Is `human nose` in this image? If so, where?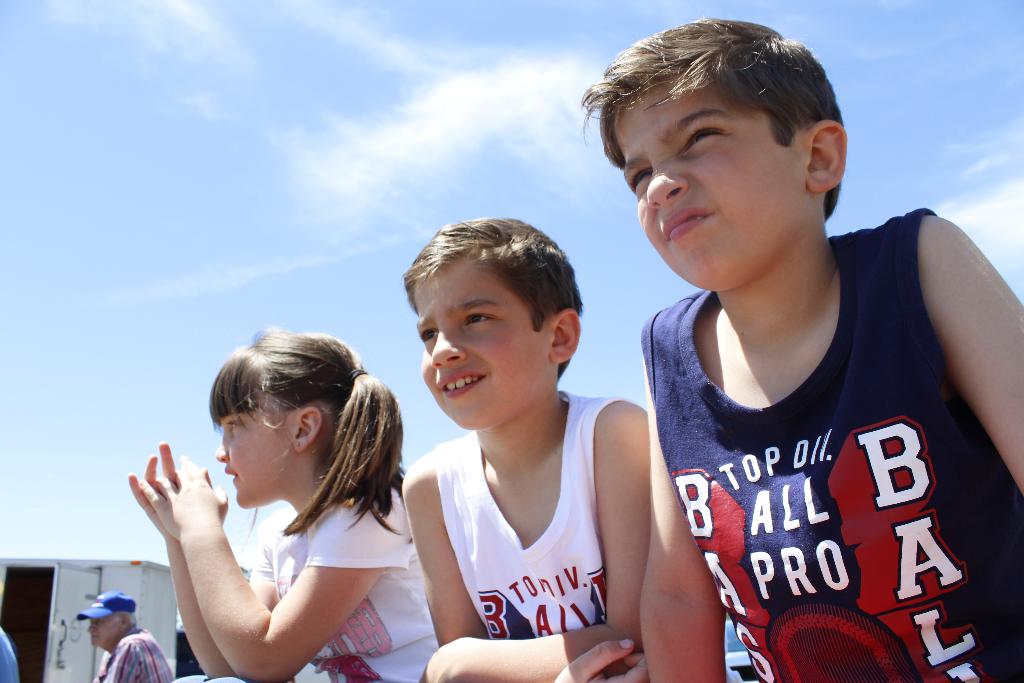
Yes, at bbox(88, 622, 99, 631).
